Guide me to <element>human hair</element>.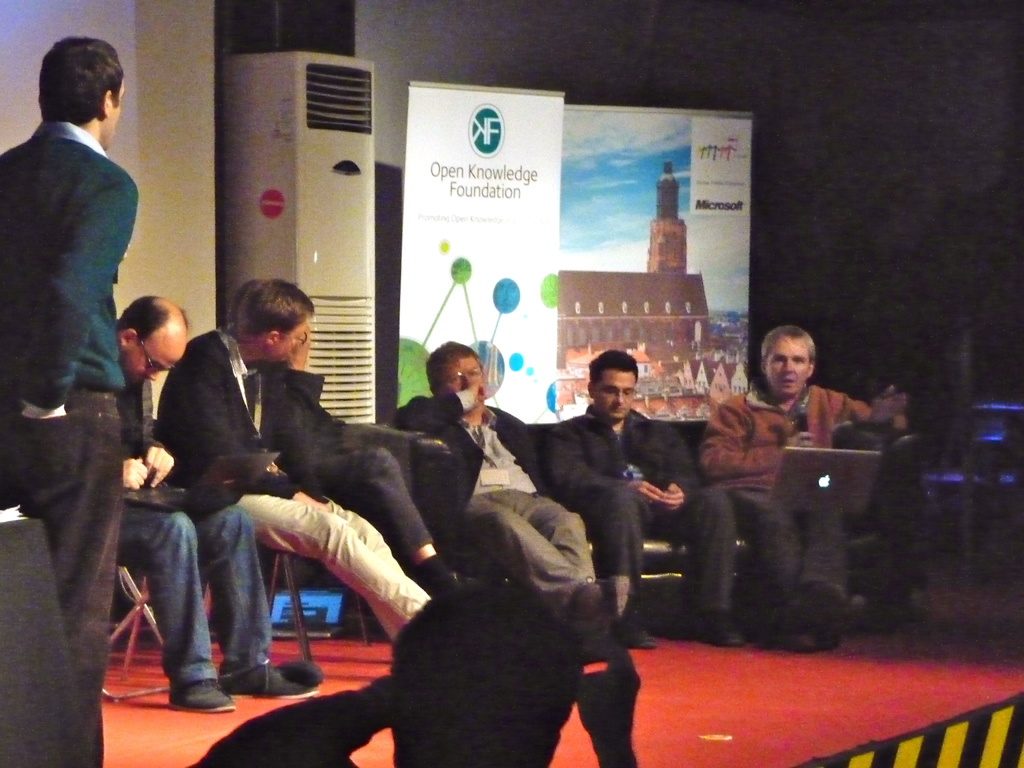
Guidance: 426, 337, 483, 387.
